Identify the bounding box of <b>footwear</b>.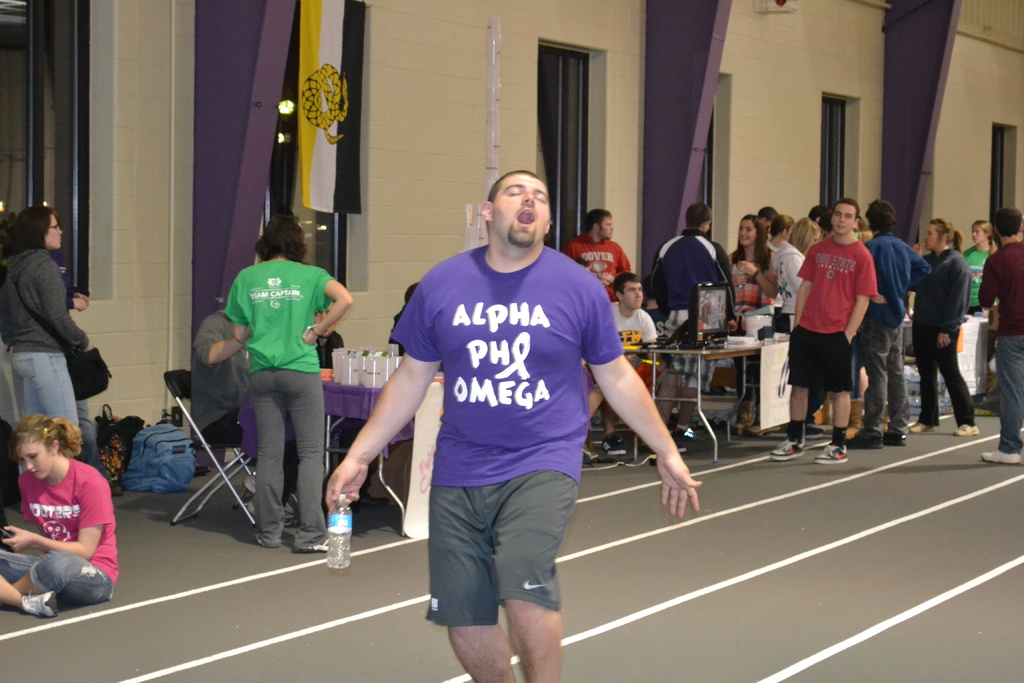
{"left": 673, "top": 440, "right": 692, "bottom": 456}.
